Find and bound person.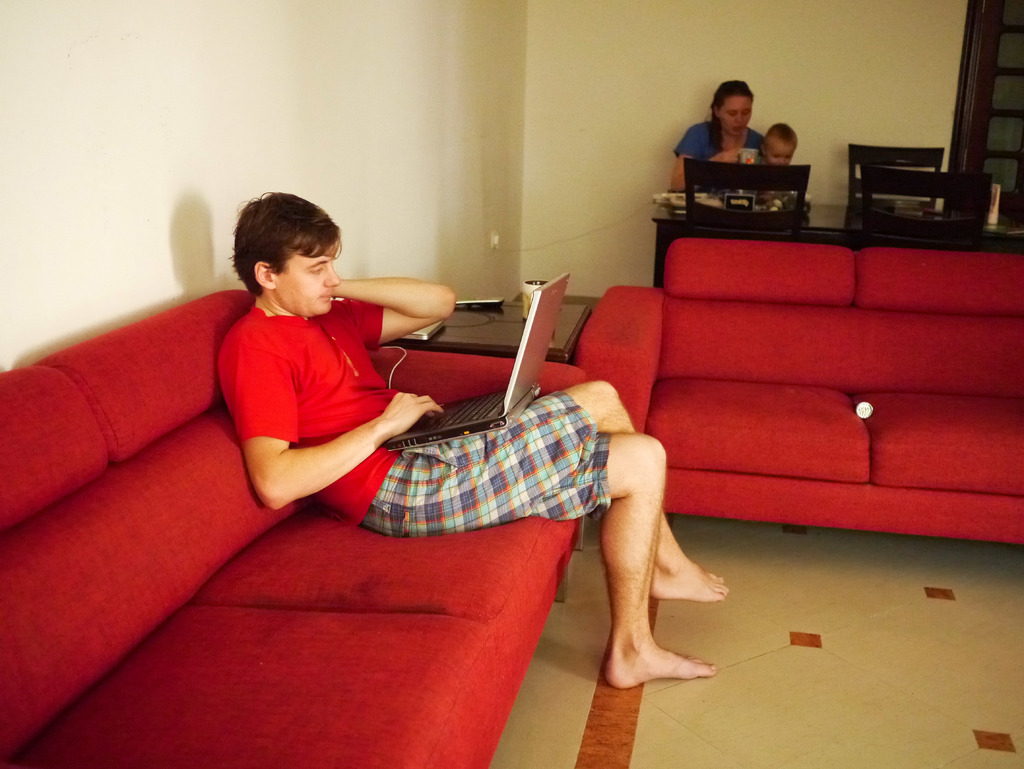
Bound: bbox(250, 177, 739, 700).
